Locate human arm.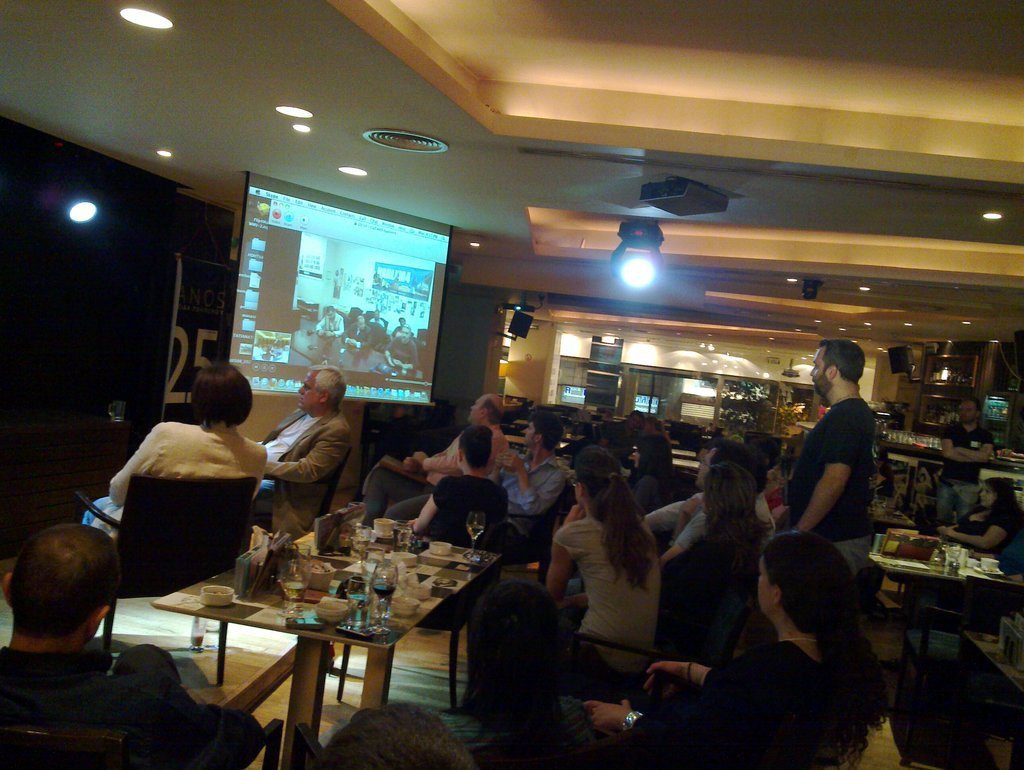
Bounding box: 578 659 774 764.
